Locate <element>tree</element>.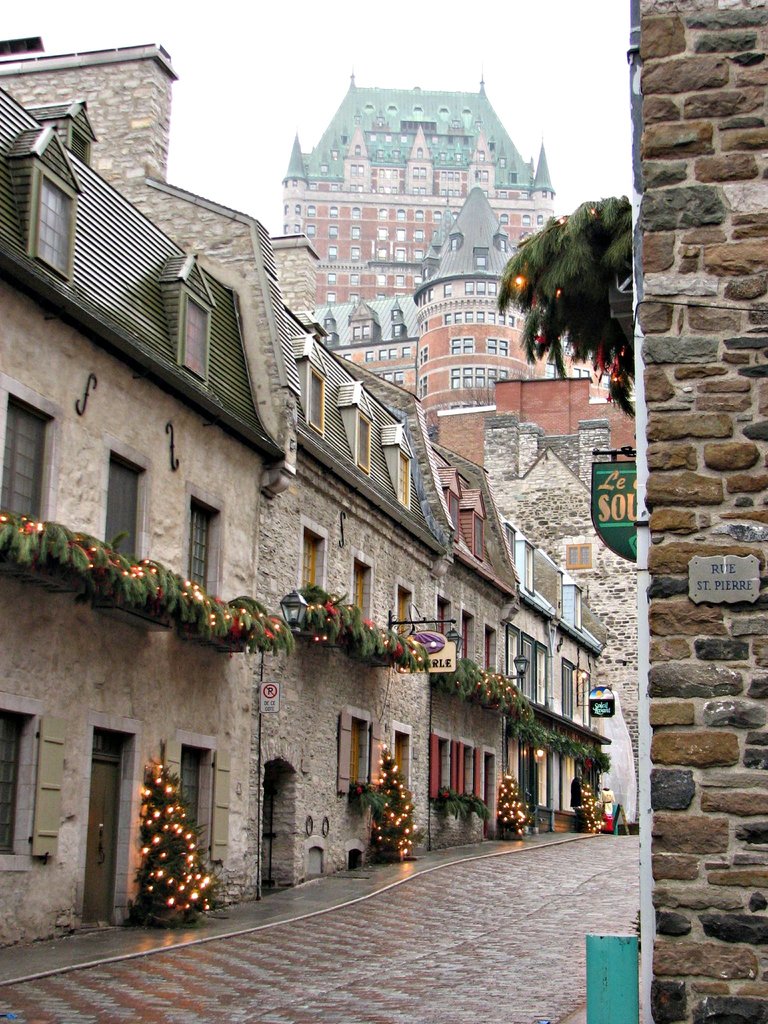
Bounding box: select_region(504, 173, 642, 374).
